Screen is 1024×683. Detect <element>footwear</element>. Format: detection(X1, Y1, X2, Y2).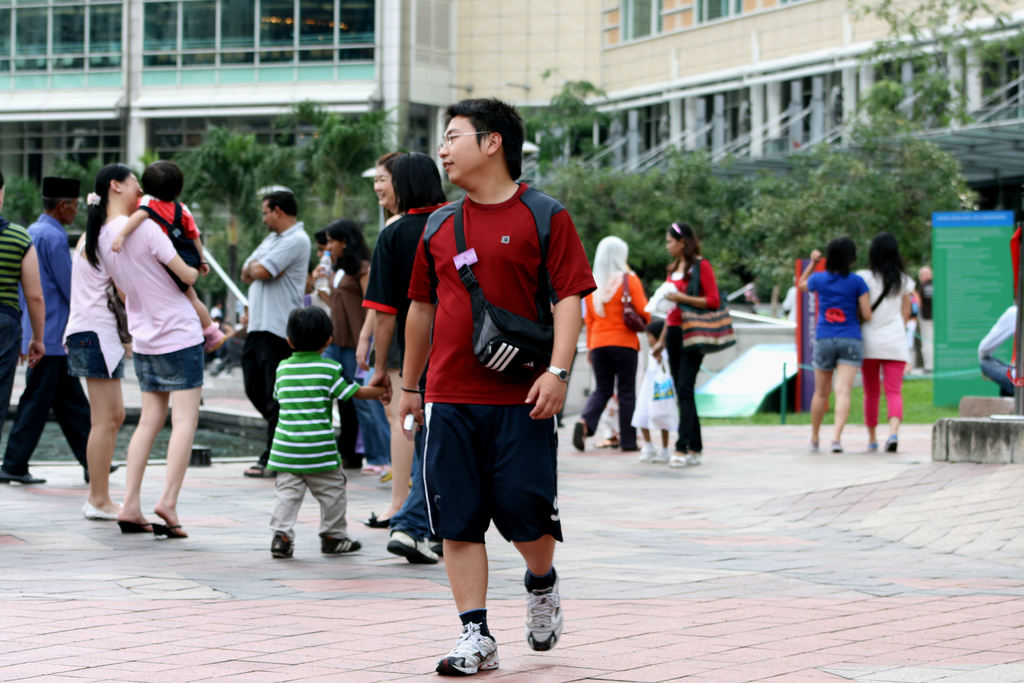
detection(272, 531, 294, 557).
